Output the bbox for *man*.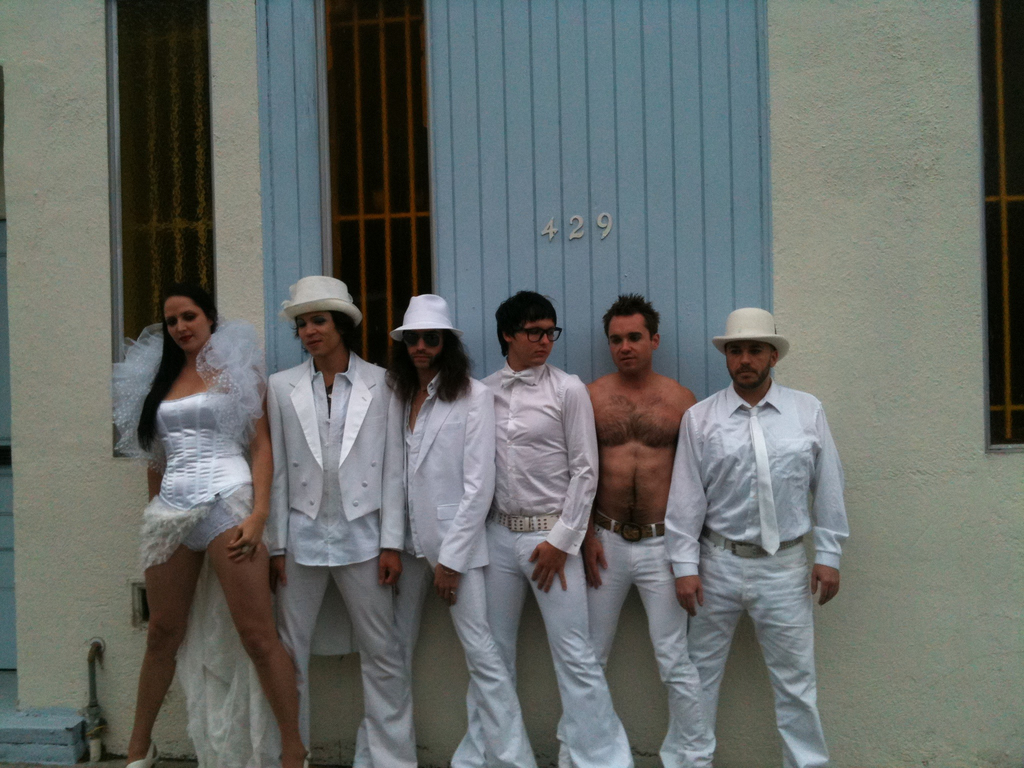
<region>660, 309, 856, 764</region>.
